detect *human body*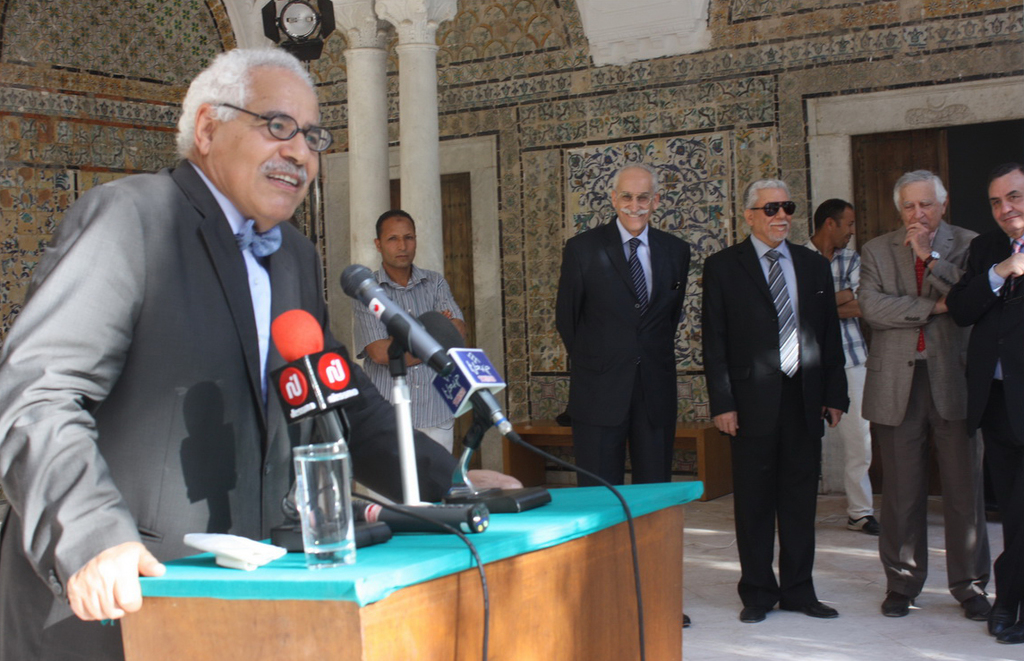
807, 240, 874, 531
